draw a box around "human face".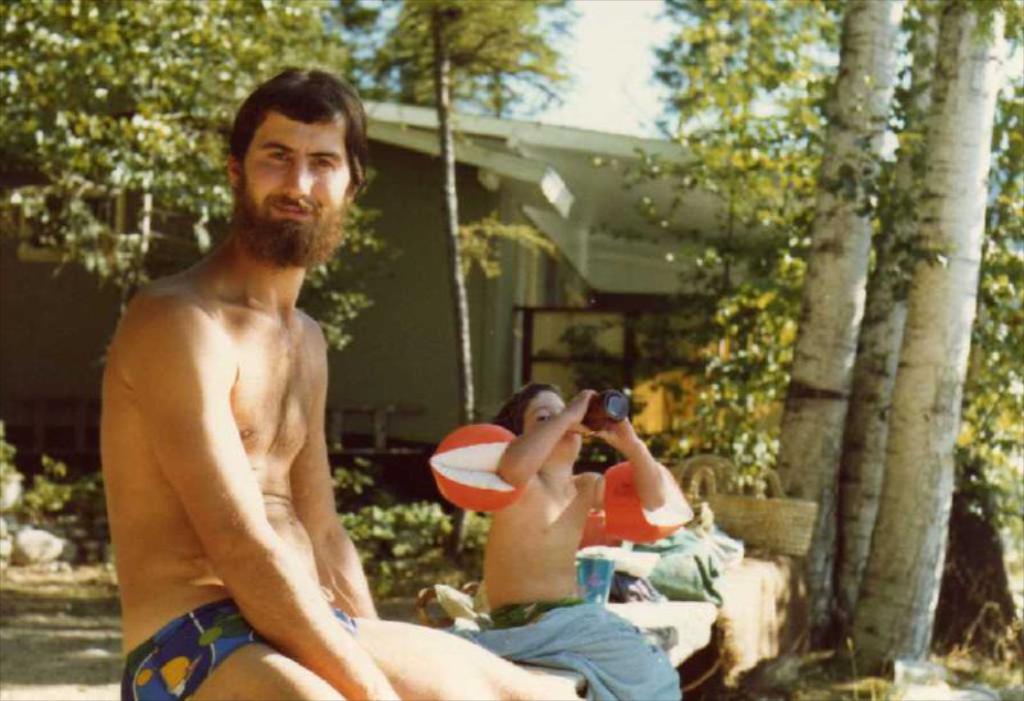
525,390,582,459.
